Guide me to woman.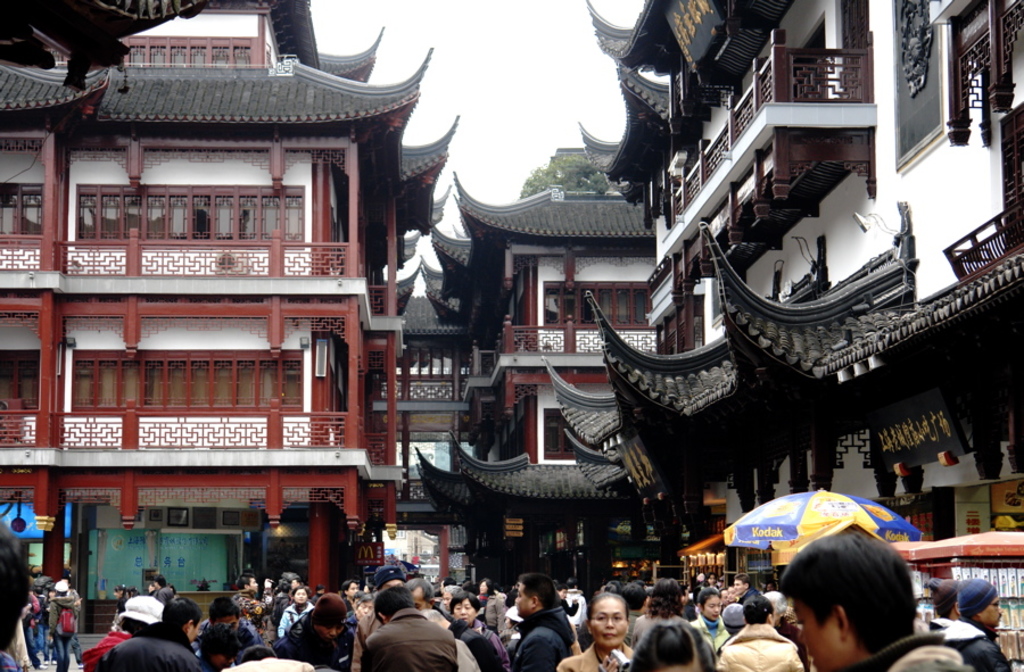
Guidance: bbox=[687, 590, 732, 652].
